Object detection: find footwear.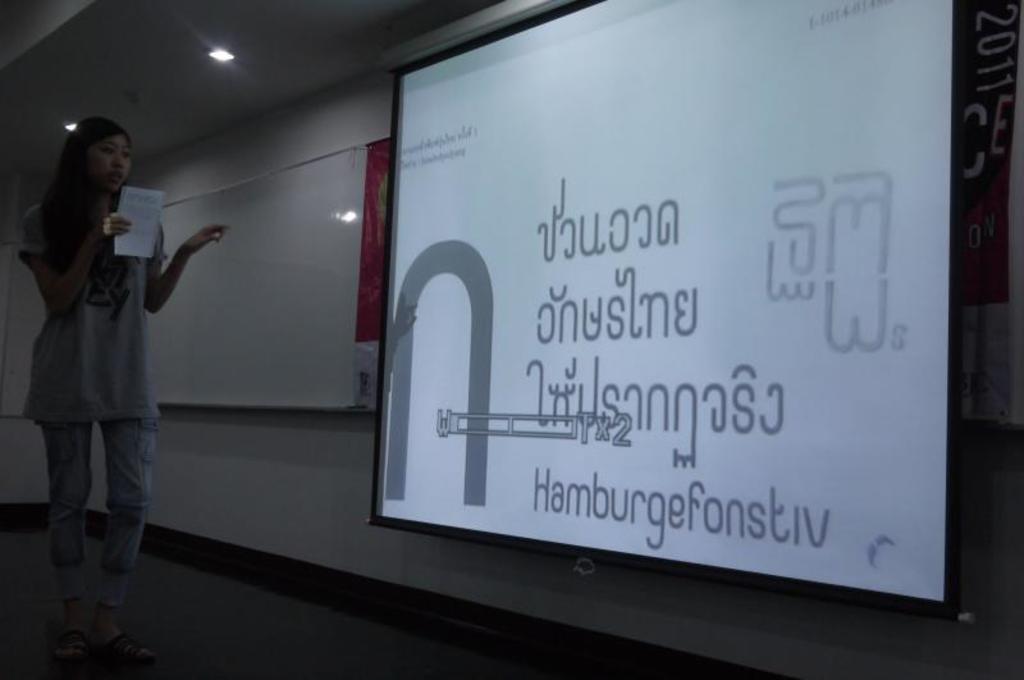
x1=95 y1=633 x2=157 y2=661.
